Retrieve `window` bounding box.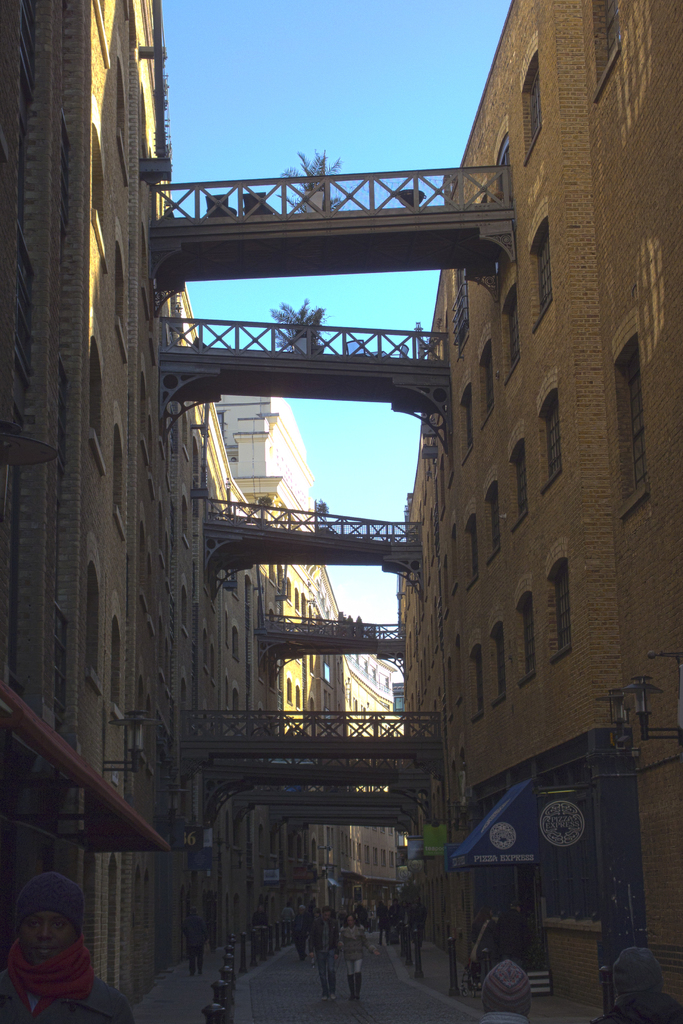
Bounding box: {"x1": 284, "y1": 669, "x2": 295, "y2": 706}.
